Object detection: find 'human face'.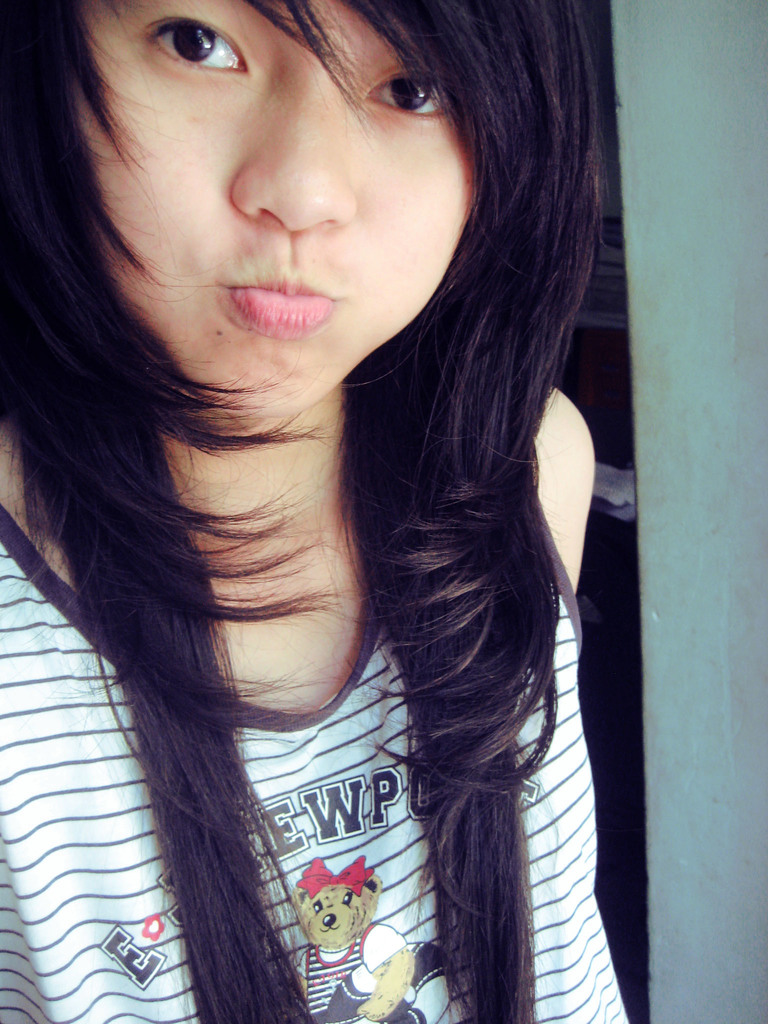
(left=93, top=3, right=515, bottom=397).
